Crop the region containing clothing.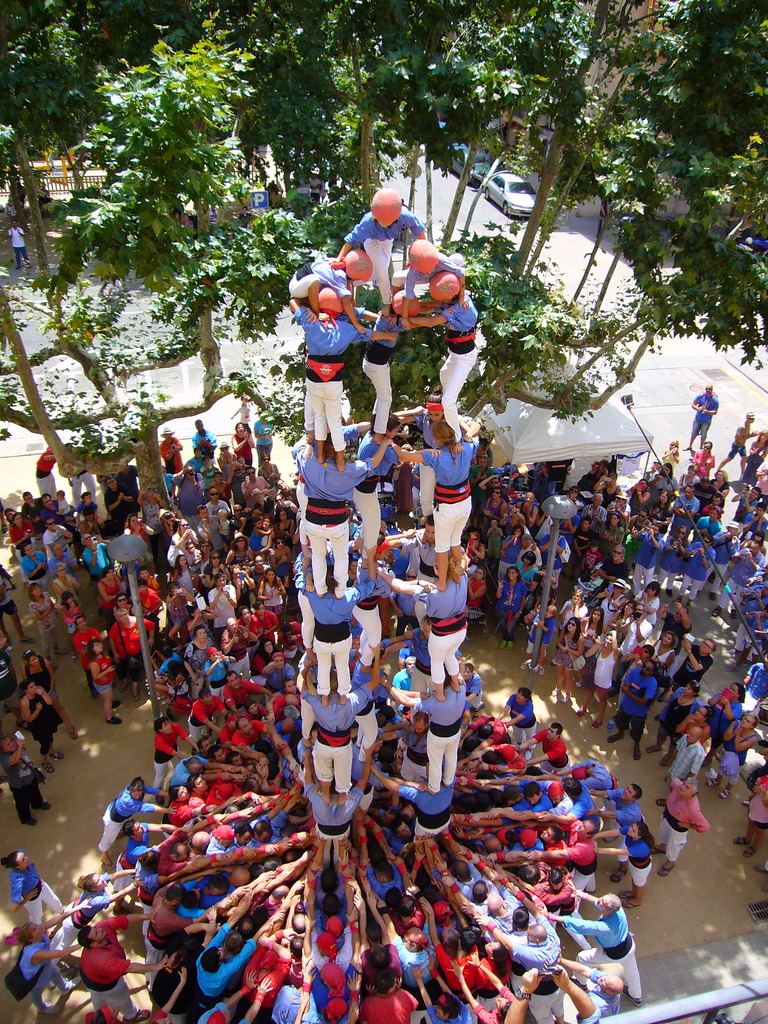
Crop region: BBox(417, 572, 468, 684).
